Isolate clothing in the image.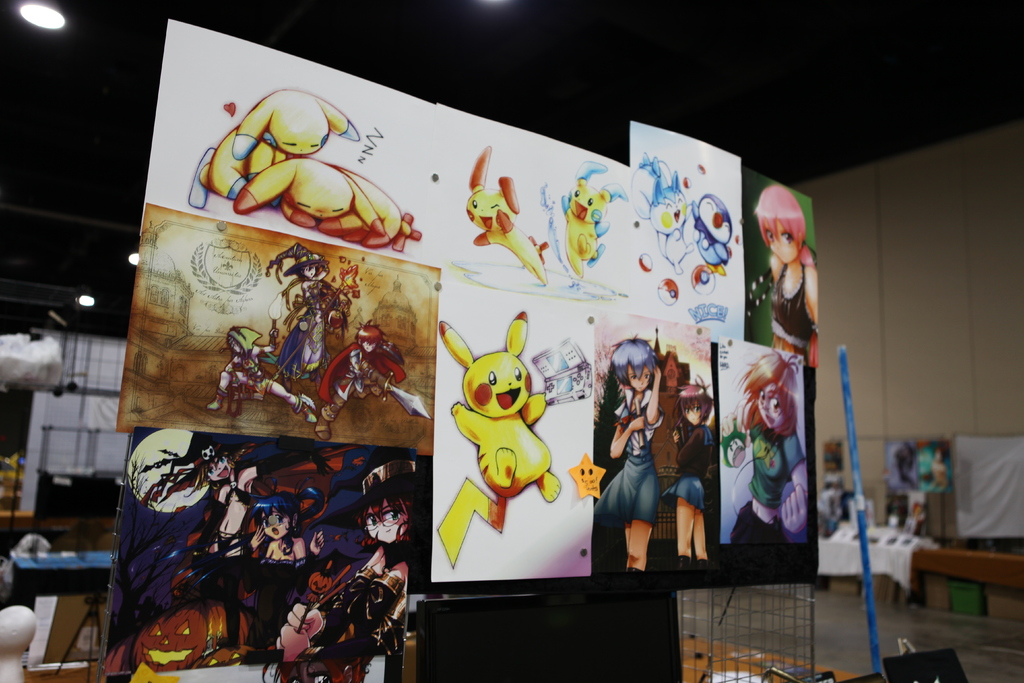
Isolated region: 662 418 715 514.
